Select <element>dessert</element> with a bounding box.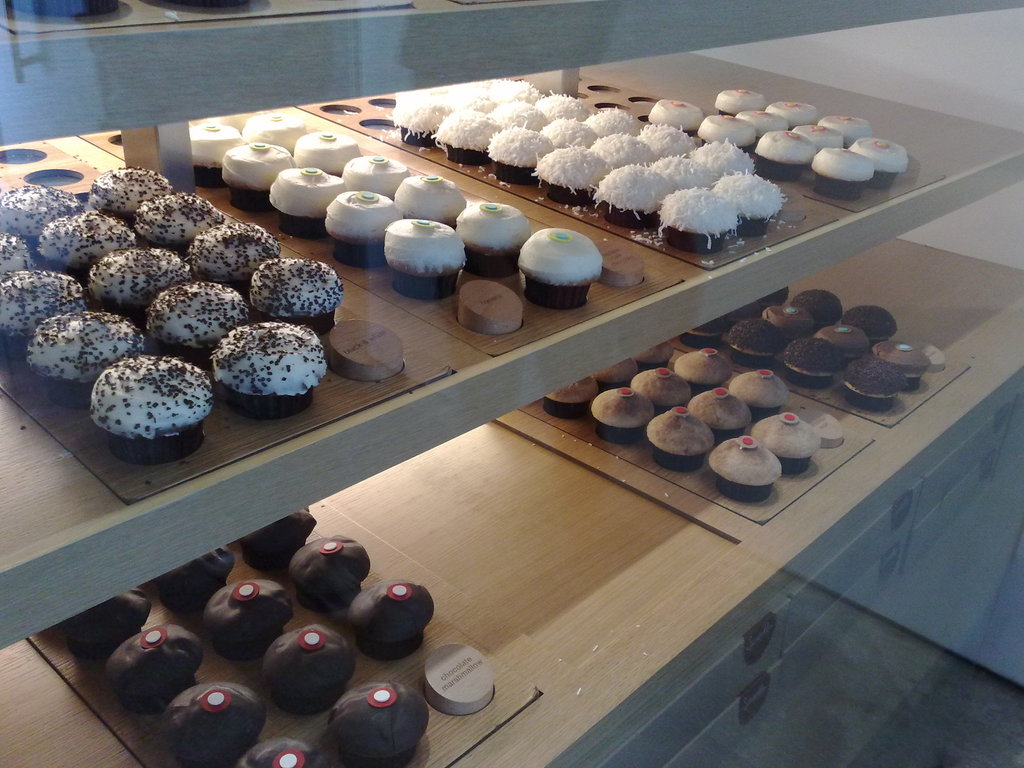
{"left": 197, "top": 120, "right": 241, "bottom": 174}.
